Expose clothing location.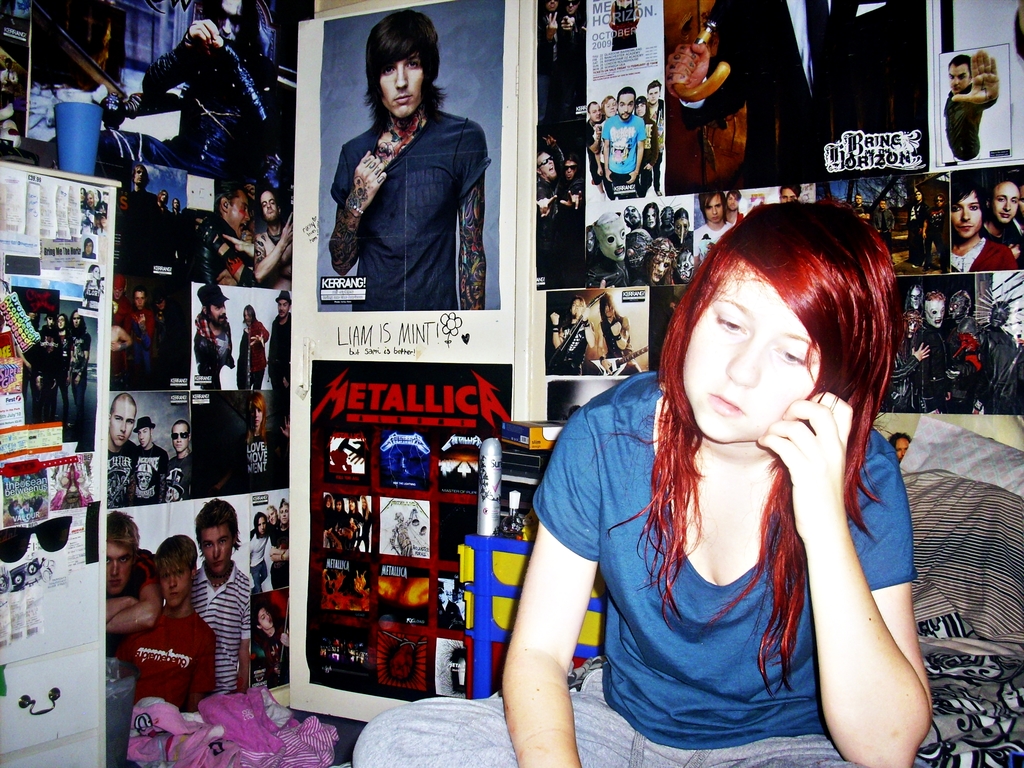
Exposed at 343, 365, 942, 767.
